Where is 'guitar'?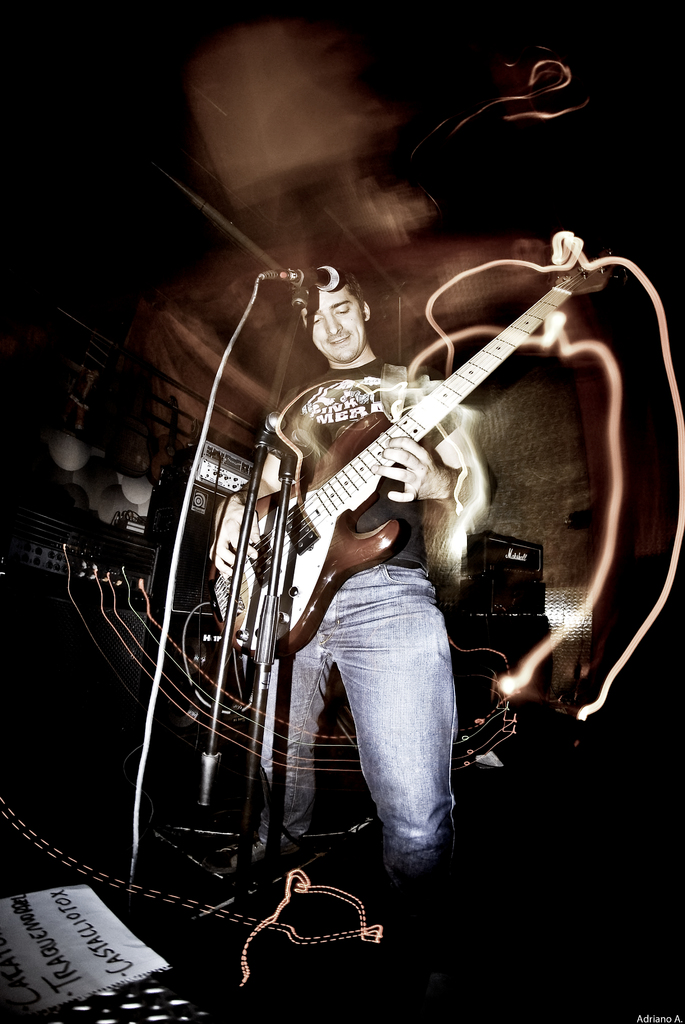
x1=212 y1=253 x2=613 y2=668.
